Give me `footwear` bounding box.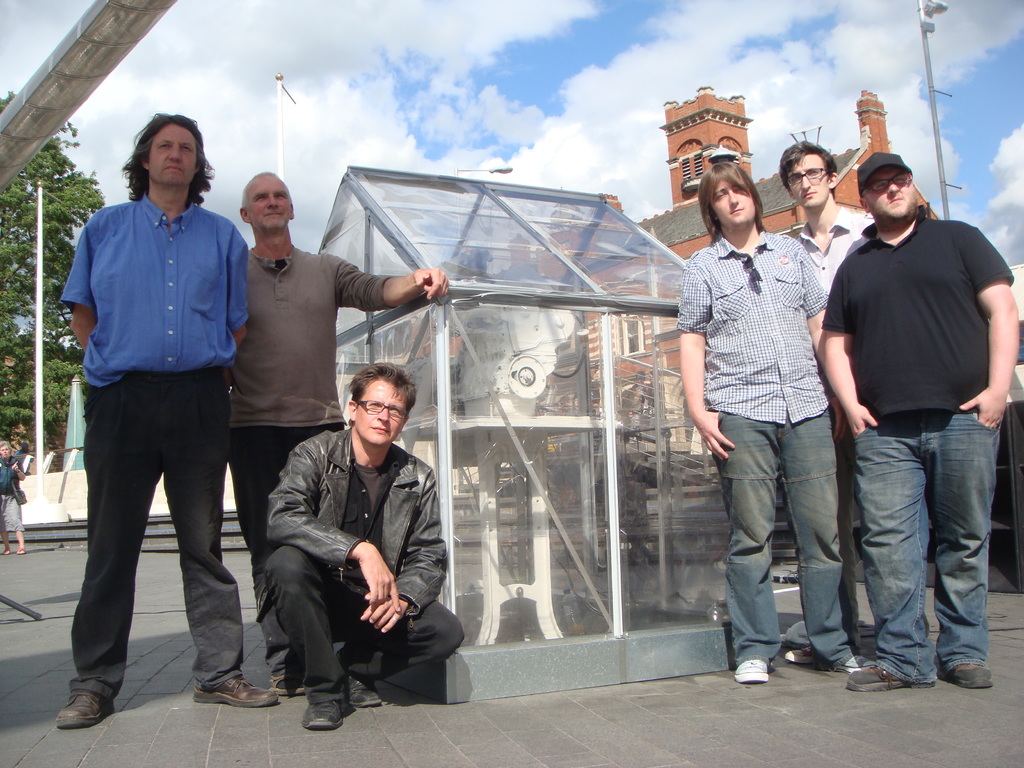
15/547/29/556.
